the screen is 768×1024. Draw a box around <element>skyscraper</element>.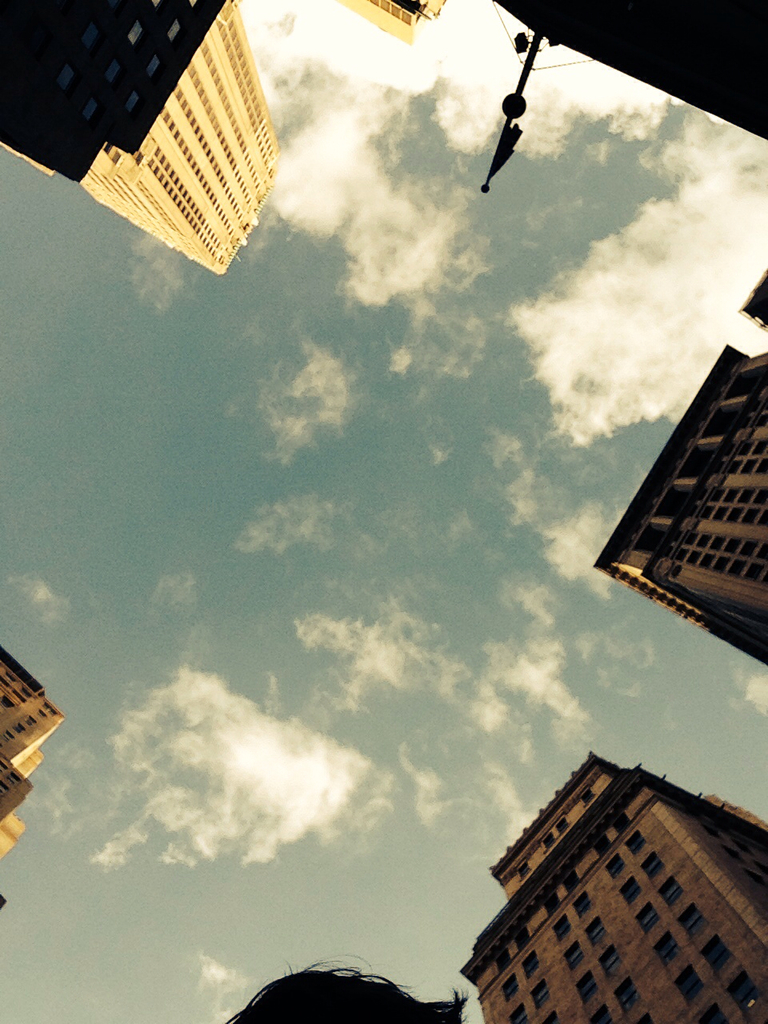
351,0,454,40.
